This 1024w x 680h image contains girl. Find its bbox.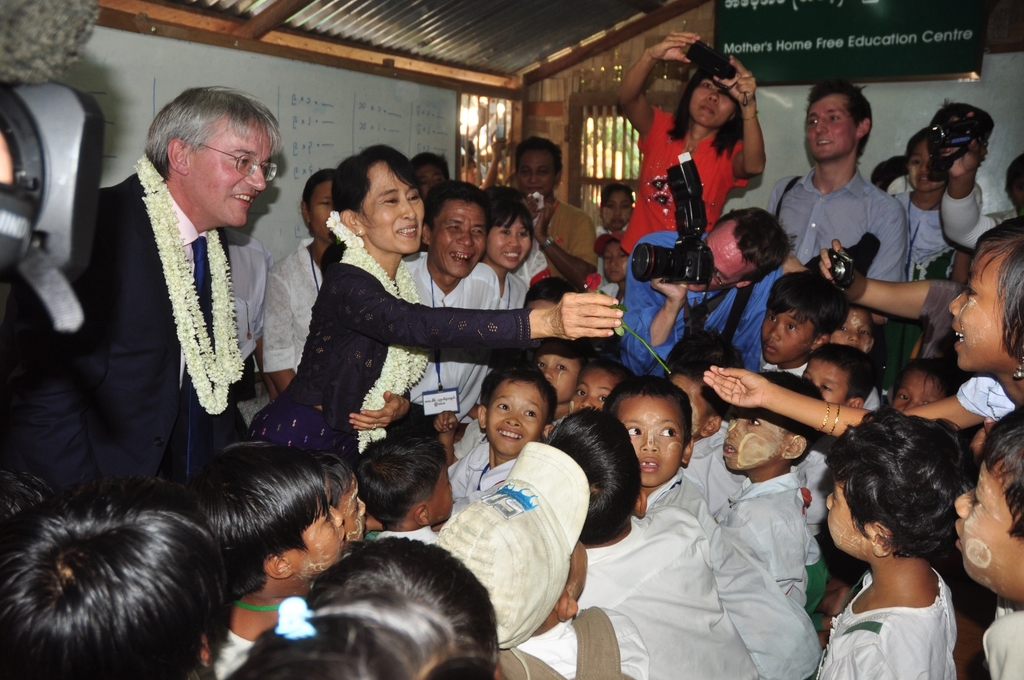
box(705, 218, 1023, 438).
